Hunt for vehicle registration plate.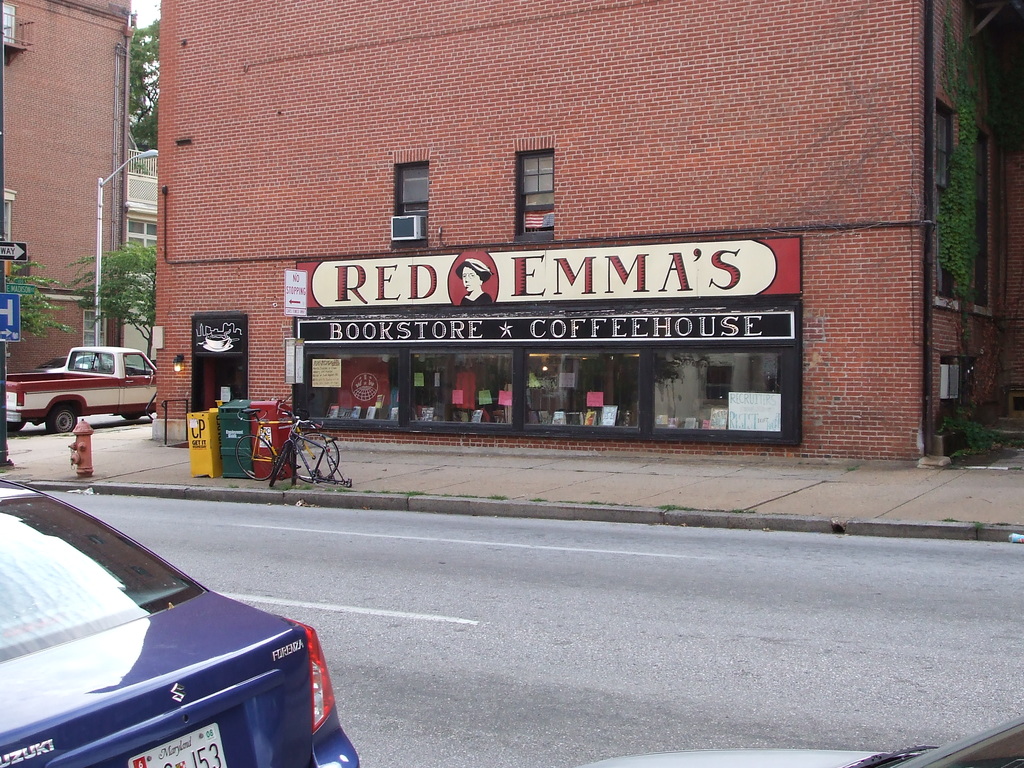
Hunted down at {"x1": 120, "y1": 724, "x2": 225, "y2": 767}.
